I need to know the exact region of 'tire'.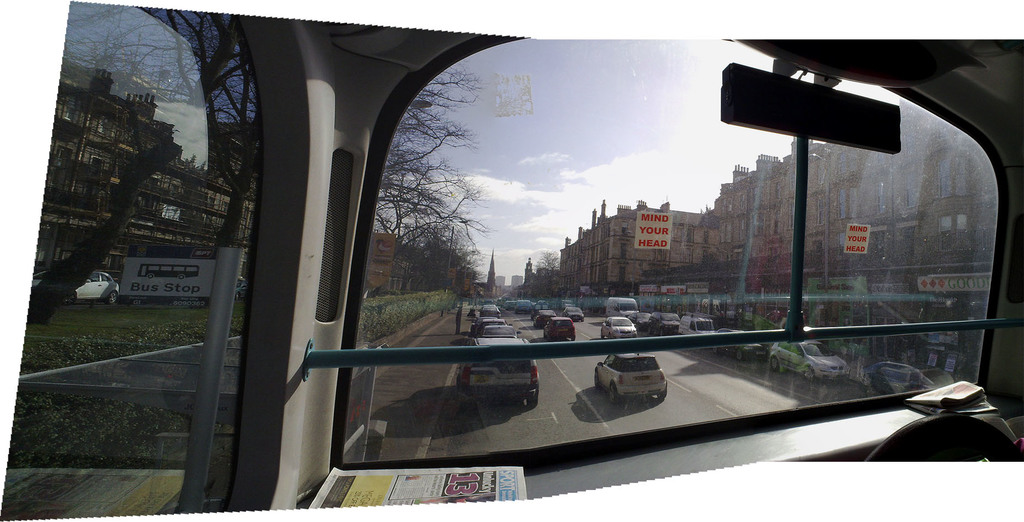
Region: region(804, 368, 812, 381).
